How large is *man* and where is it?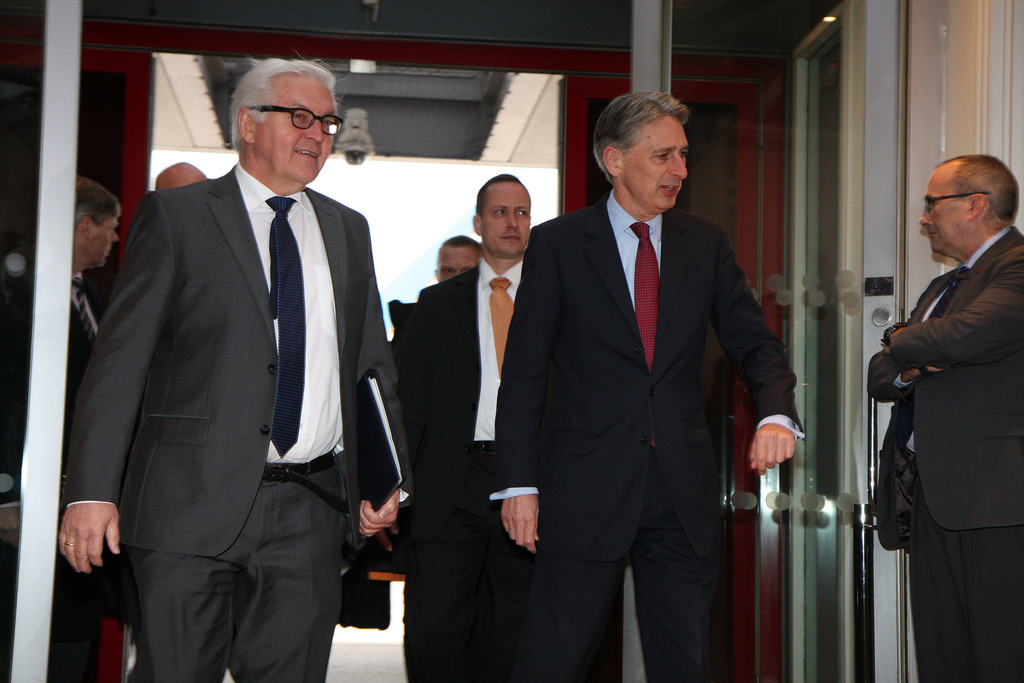
Bounding box: BBox(60, 44, 416, 682).
